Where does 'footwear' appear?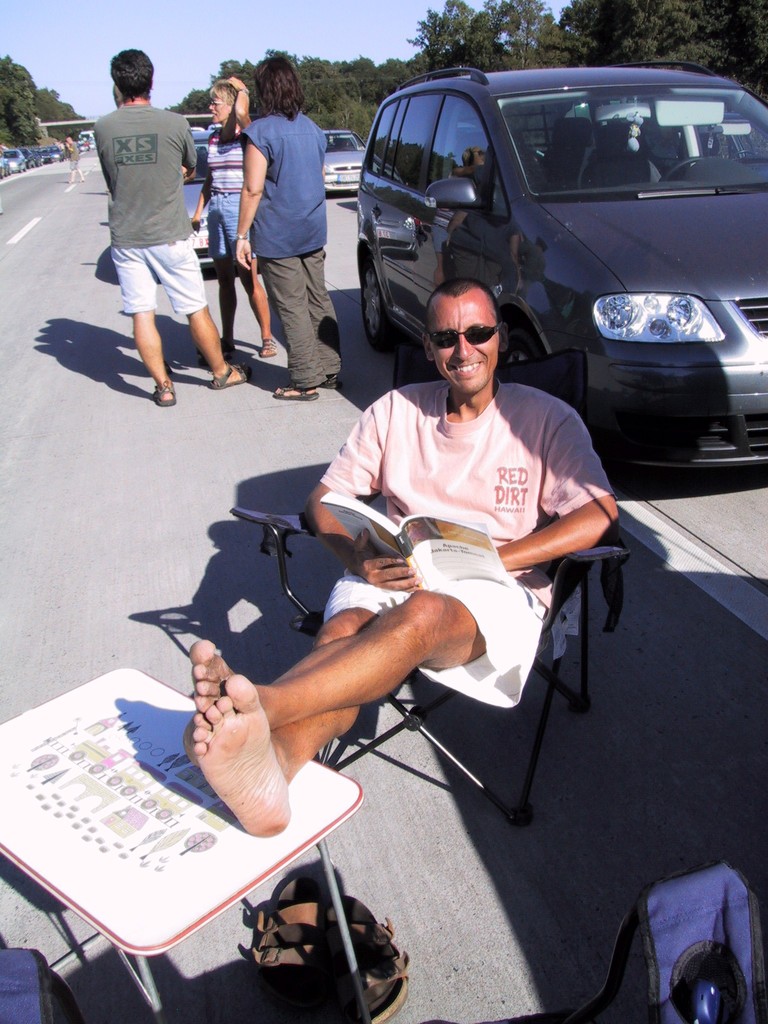
Appears at <box>248,853,352,1023</box>.
